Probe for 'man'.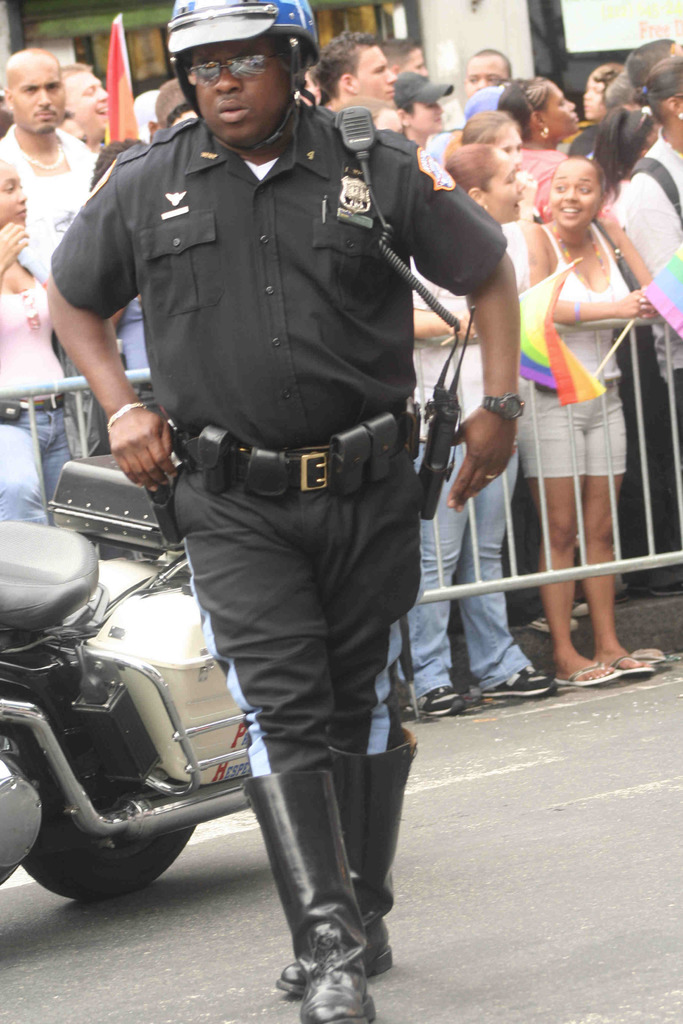
Probe result: (left=464, top=46, right=513, bottom=100).
